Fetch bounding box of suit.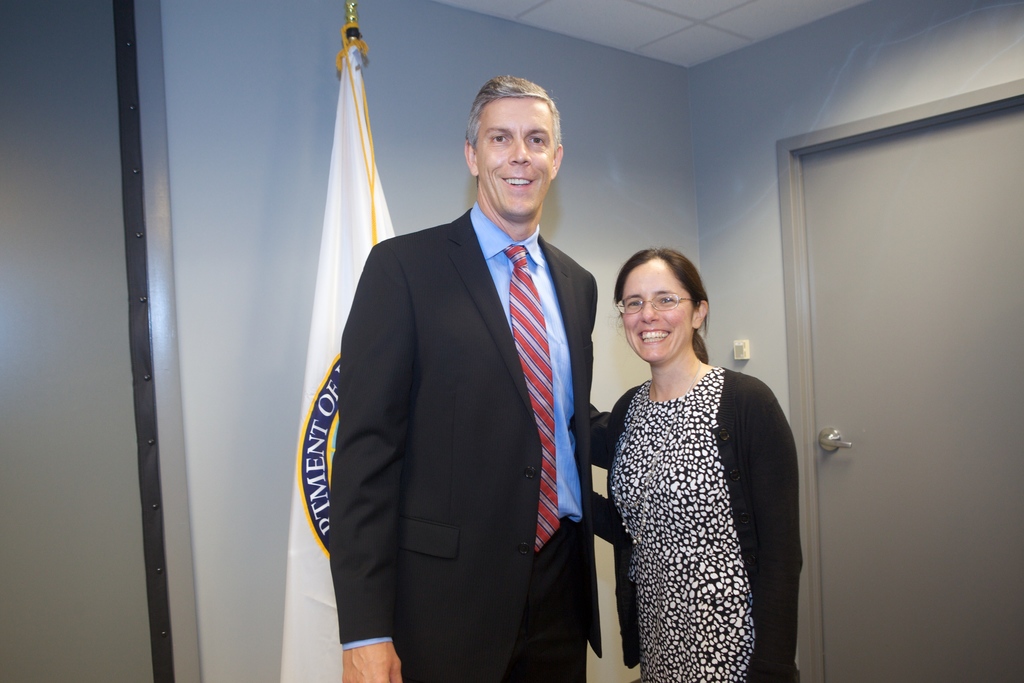
Bbox: 330, 79, 619, 682.
